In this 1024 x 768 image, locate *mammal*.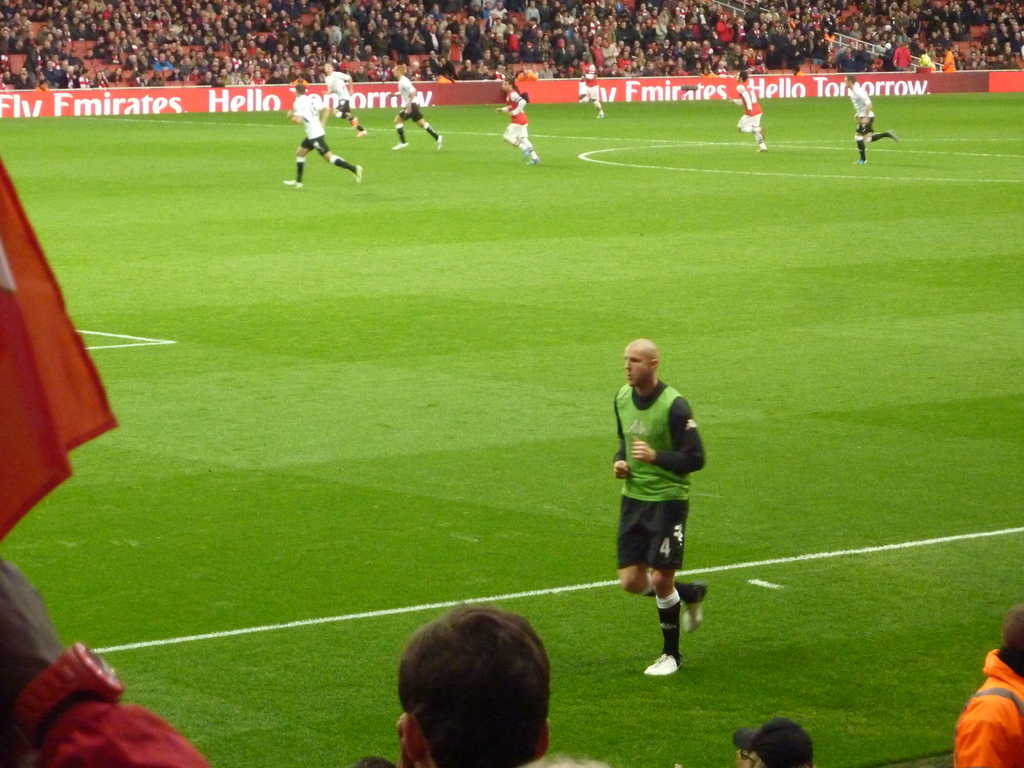
Bounding box: (x1=950, y1=600, x2=1023, y2=767).
